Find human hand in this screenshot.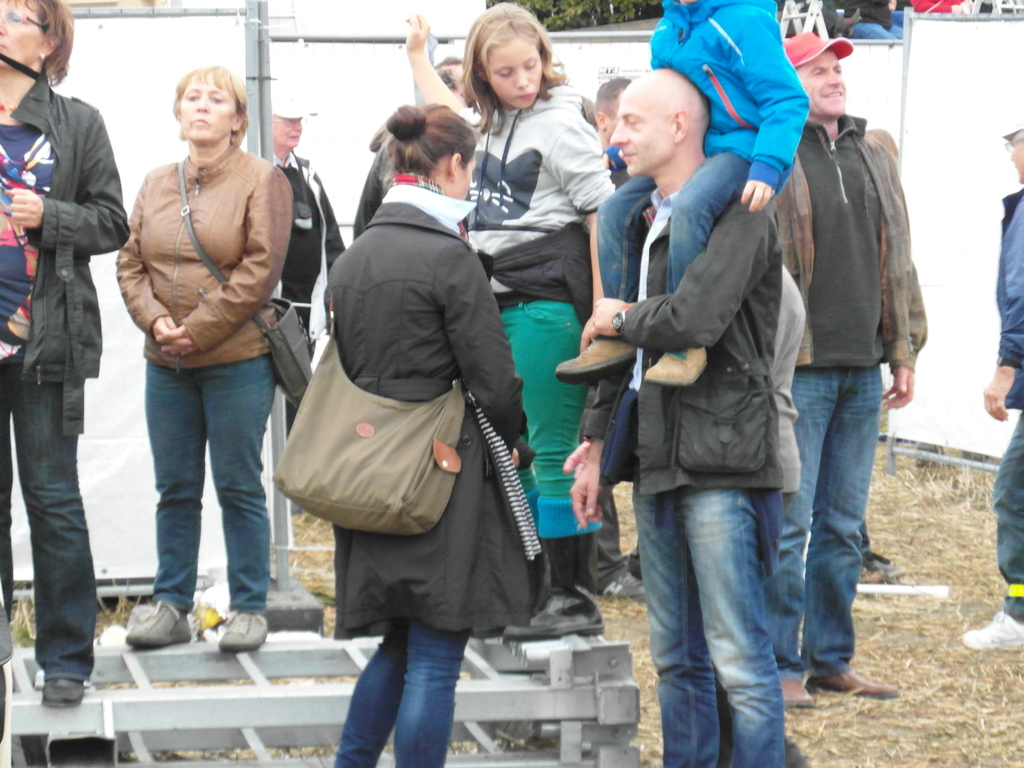
The bounding box for human hand is [left=152, top=316, right=182, bottom=348].
